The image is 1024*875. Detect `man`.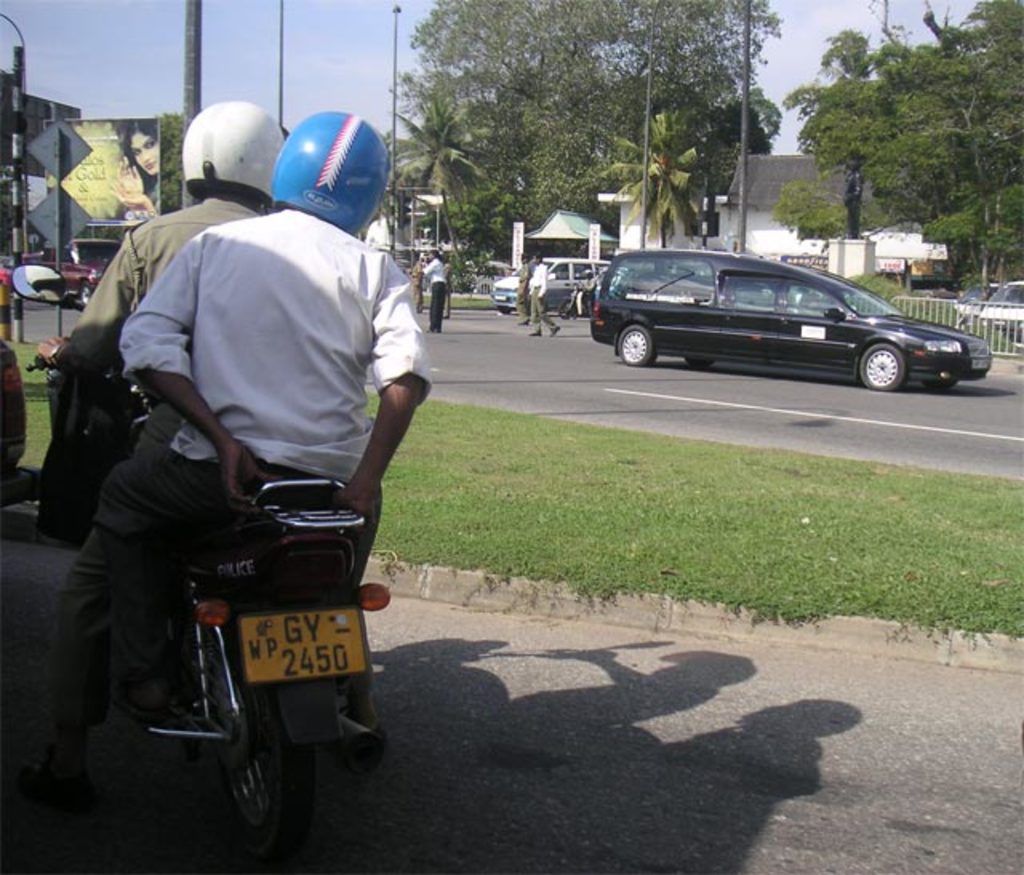
Detection: pyautogui.locateOnScreen(27, 96, 291, 688).
